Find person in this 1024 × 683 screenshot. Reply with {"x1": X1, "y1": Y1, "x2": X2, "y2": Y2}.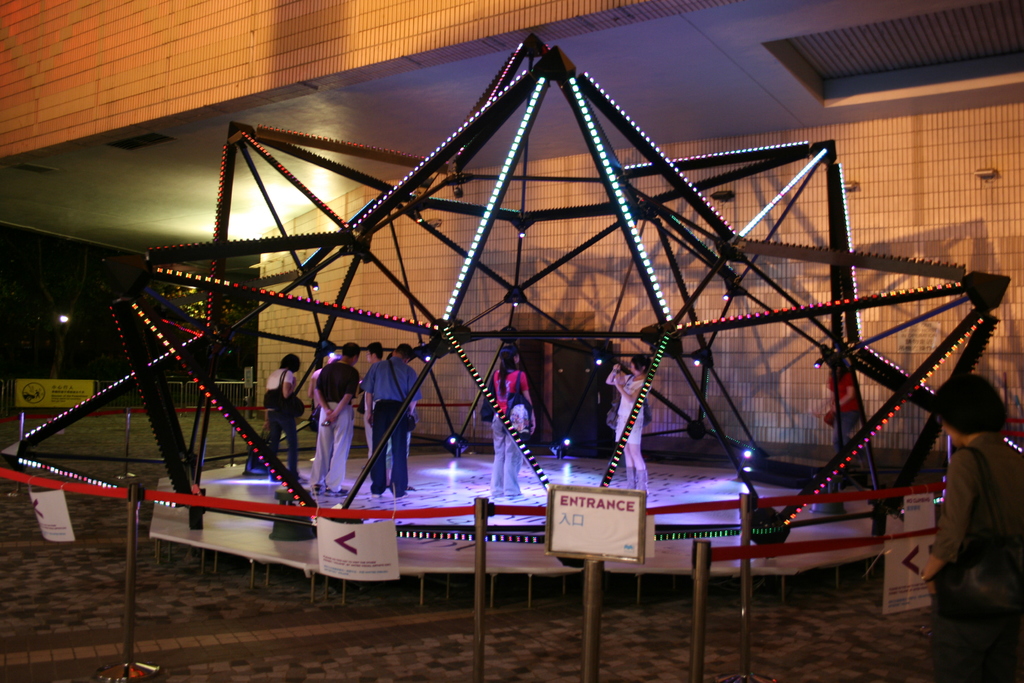
{"x1": 359, "y1": 339, "x2": 422, "y2": 495}.
